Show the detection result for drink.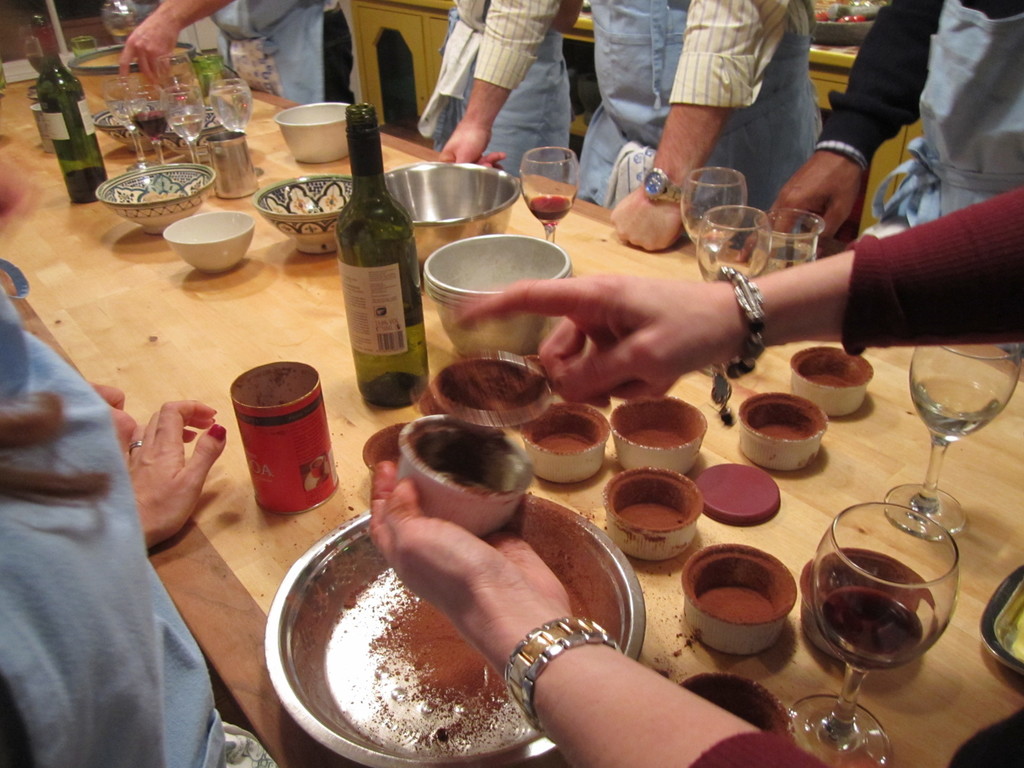
209, 87, 250, 134.
